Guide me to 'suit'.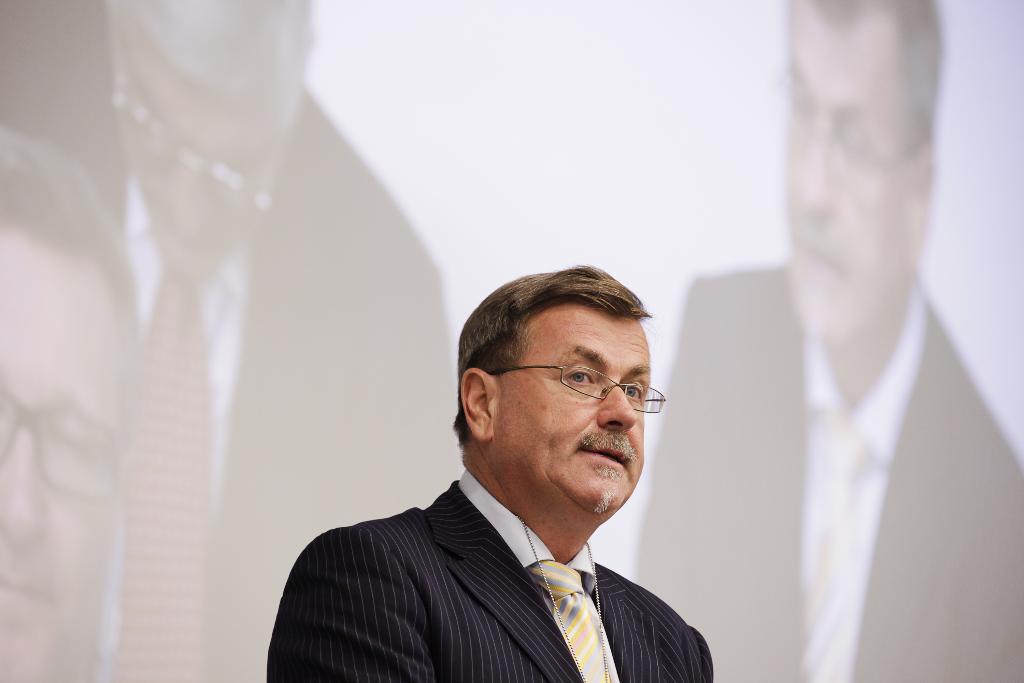
Guidance: <bbox>0, 0, 441, 682</bbox>.
